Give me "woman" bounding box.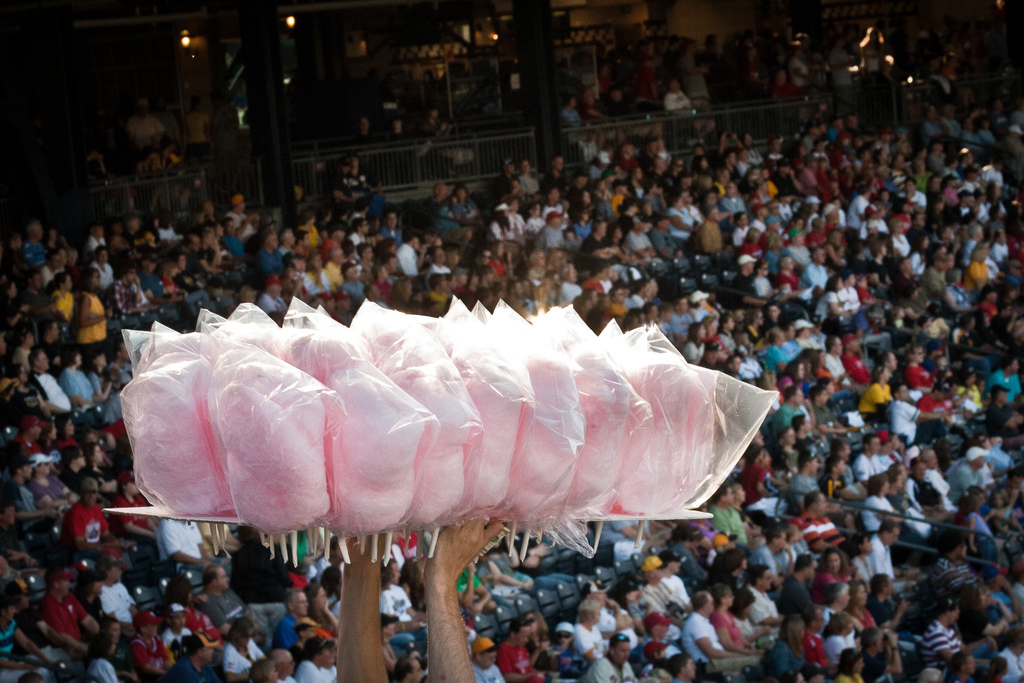
(710, 583, 762, 652).
